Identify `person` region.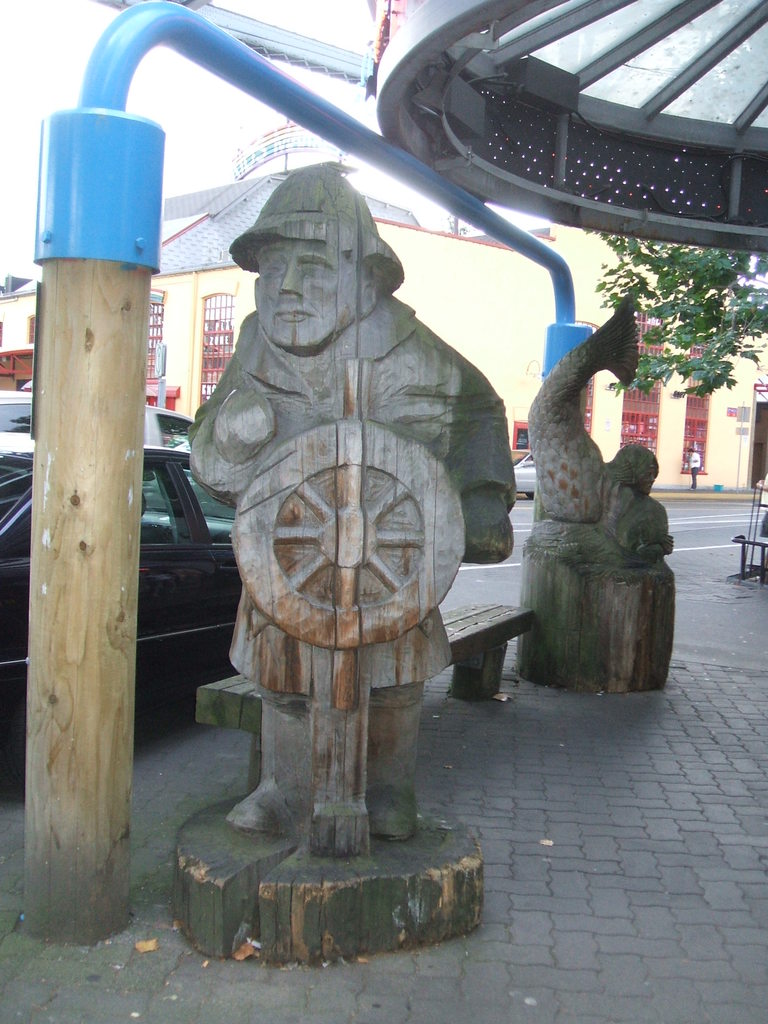
Region: Rect(691, 445, 700, 498).
